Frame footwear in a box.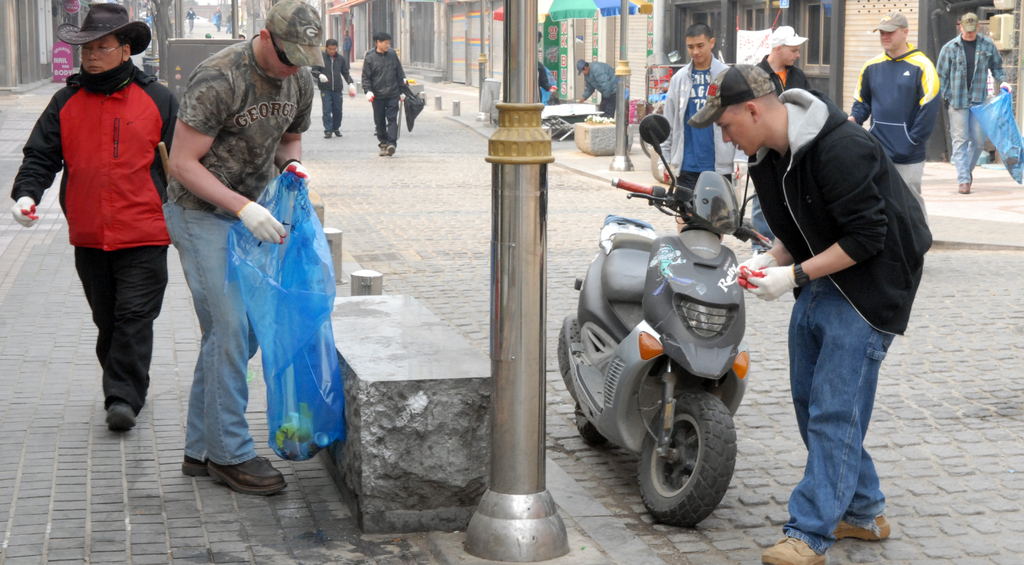
<box>374,146,390,155</box>.
